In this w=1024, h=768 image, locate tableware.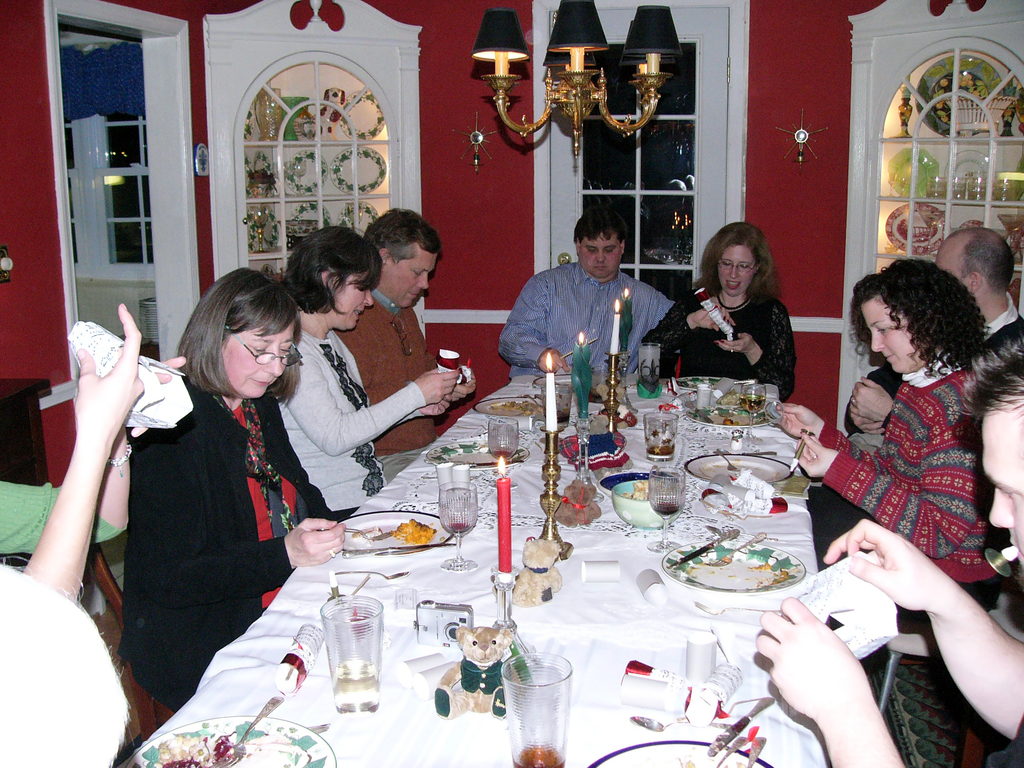
Bounding box: locate(500, 651, 574, 767).
